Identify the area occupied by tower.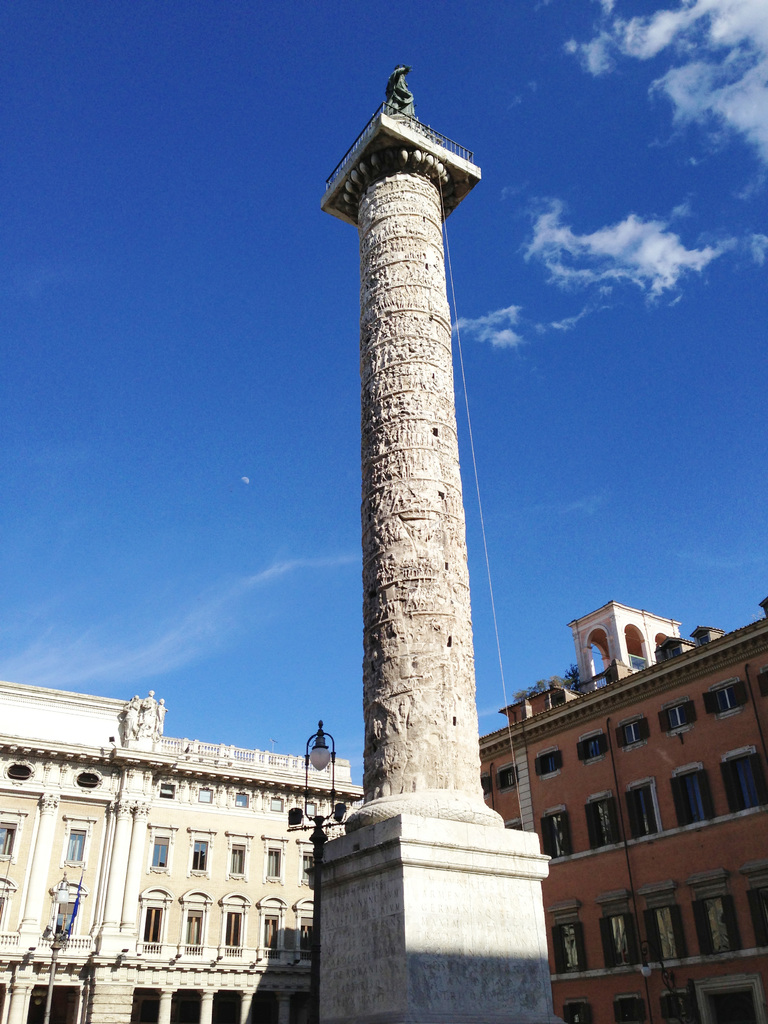
Area: 508, 605, 767, 1023.
